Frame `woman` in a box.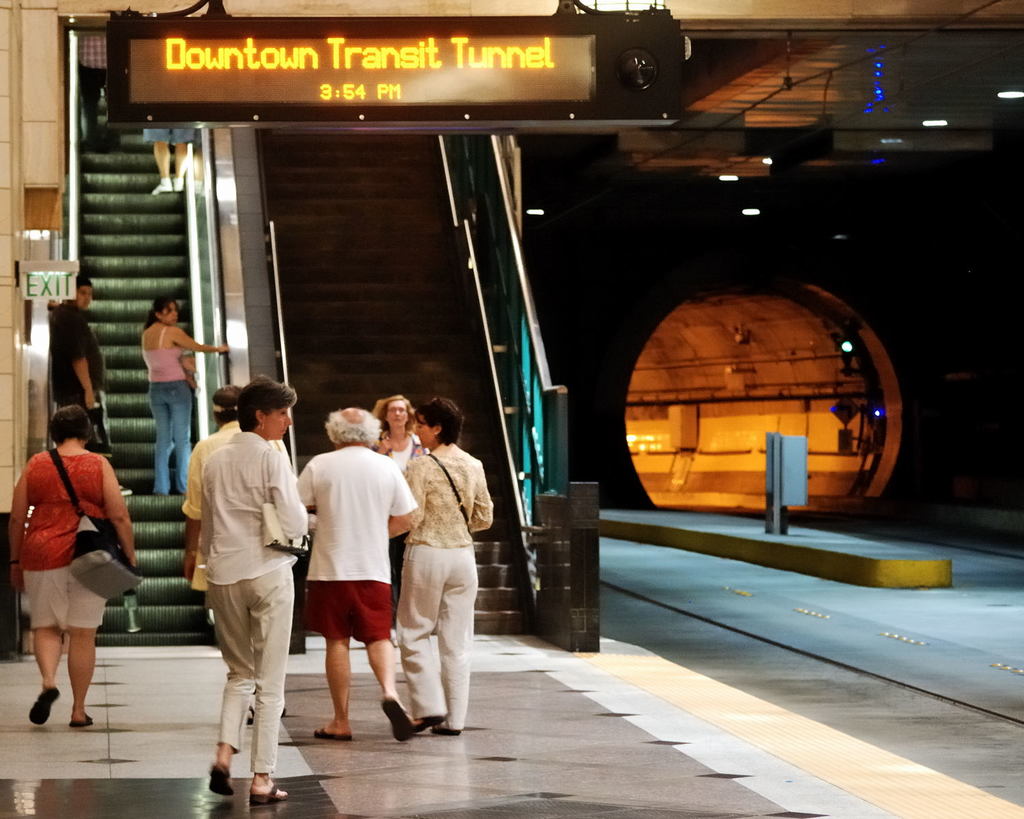
(199,369,313,806).
